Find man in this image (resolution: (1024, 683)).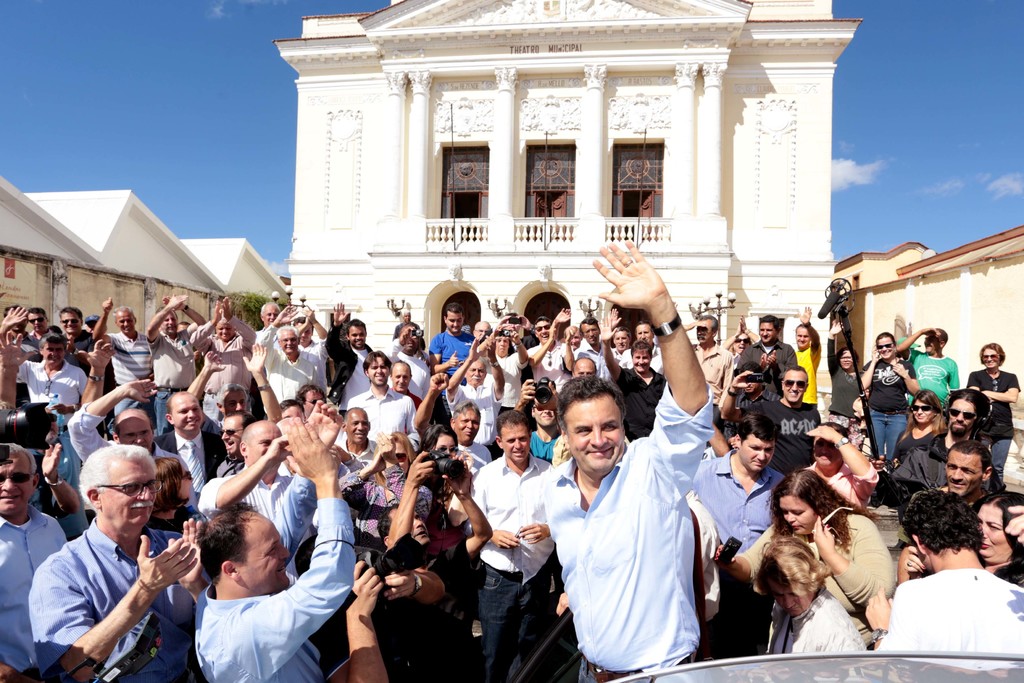
detection(493, 310, 536, 383).
